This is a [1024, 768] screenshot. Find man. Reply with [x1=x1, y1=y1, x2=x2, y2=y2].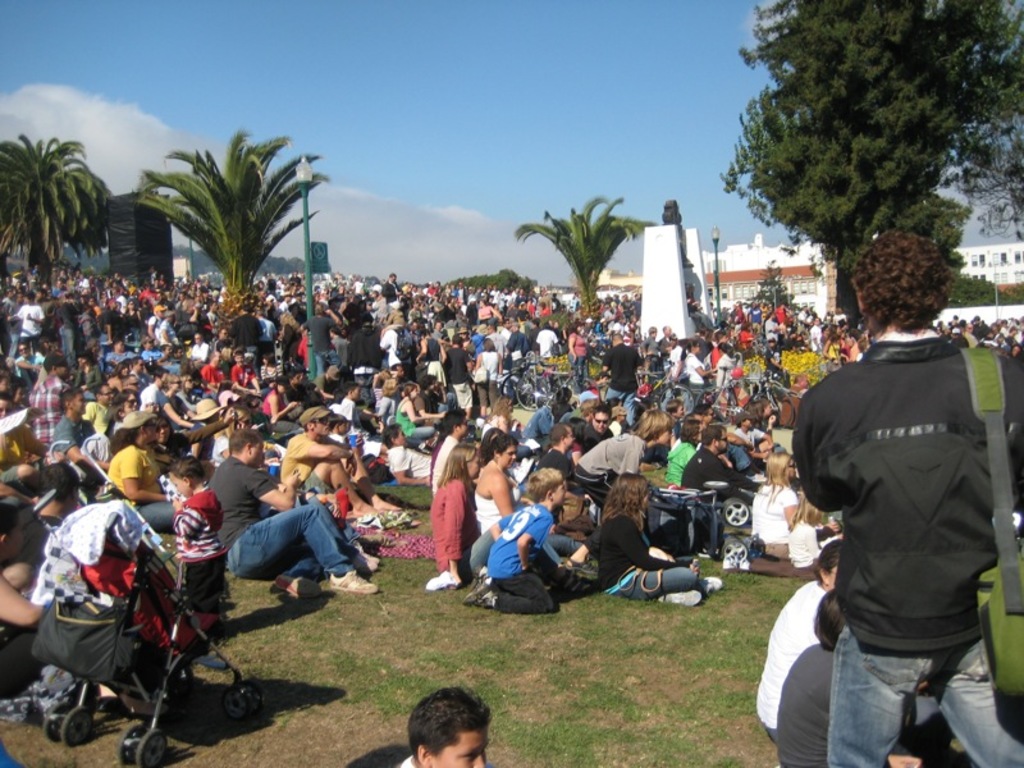
[x1=573, y1=402, x2=613, y2=463].
